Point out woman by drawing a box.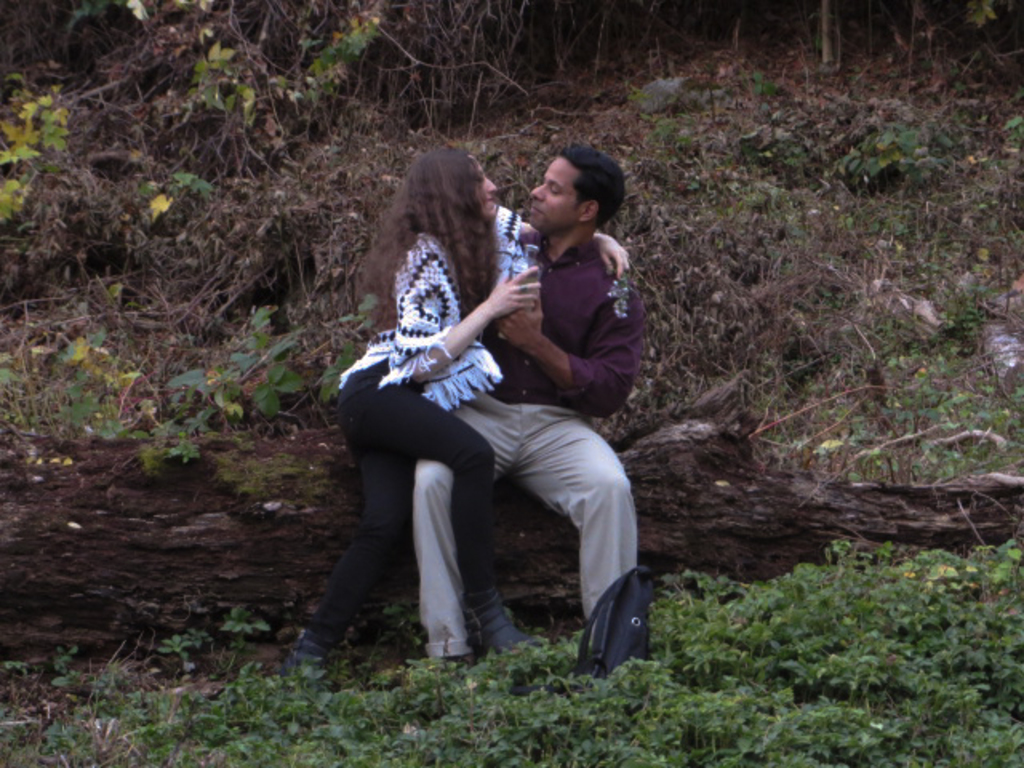
left=294, top=146, right=630, bottom=699.
